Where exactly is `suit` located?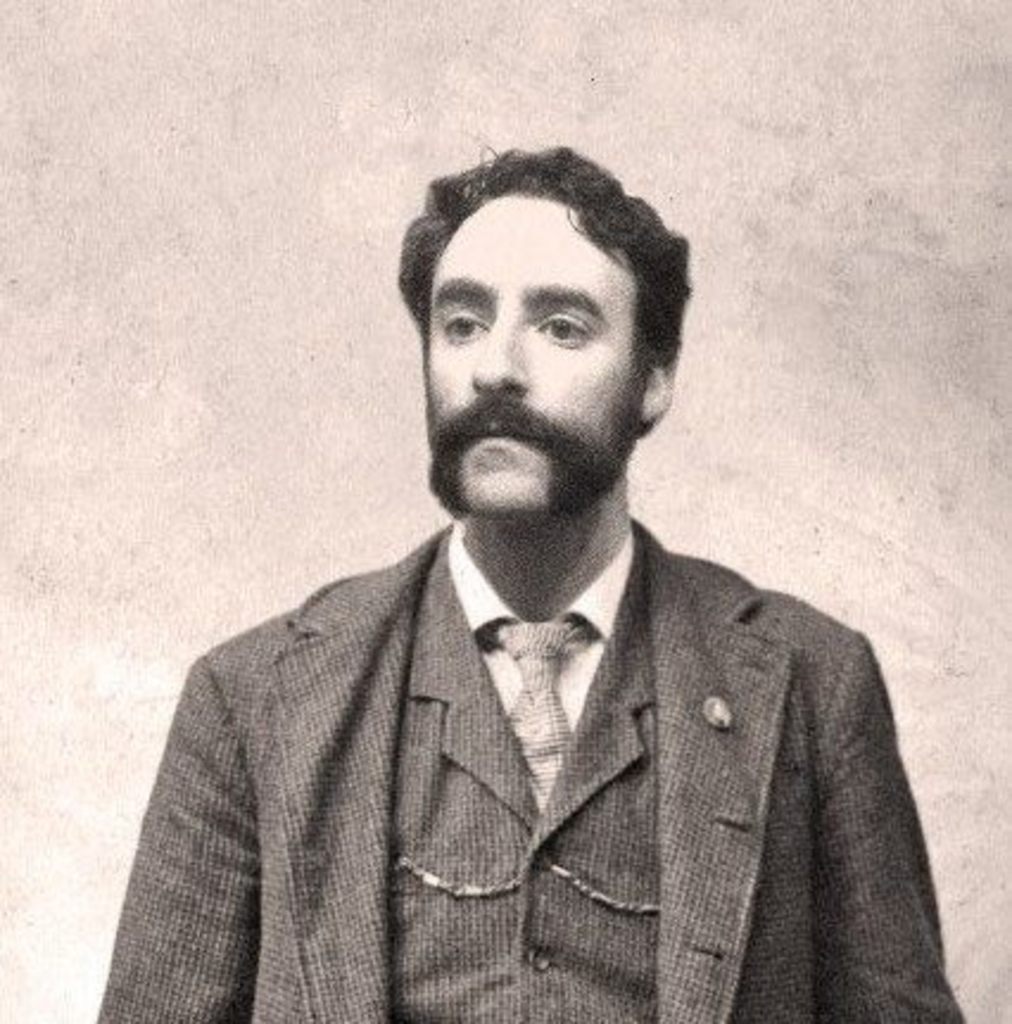
Its bounding box is pyautogui.locateOnScreen(97, 520, 967, 1022).
